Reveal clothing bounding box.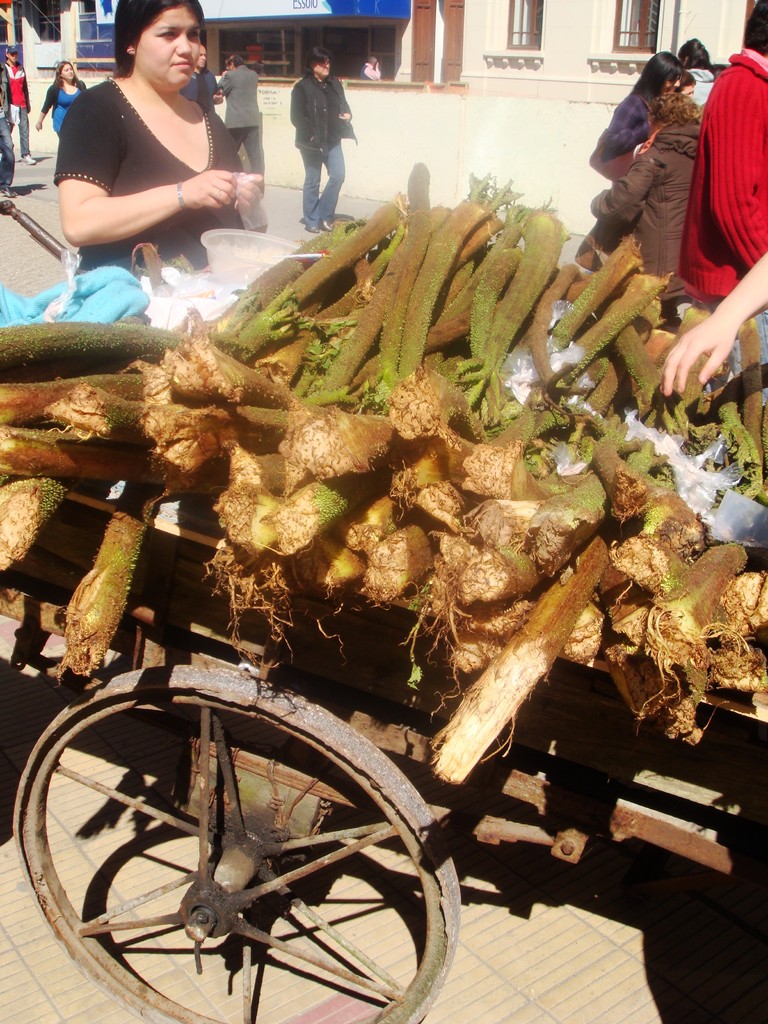
Revealed: (left=575, top=21, right=753, bottom=363).
